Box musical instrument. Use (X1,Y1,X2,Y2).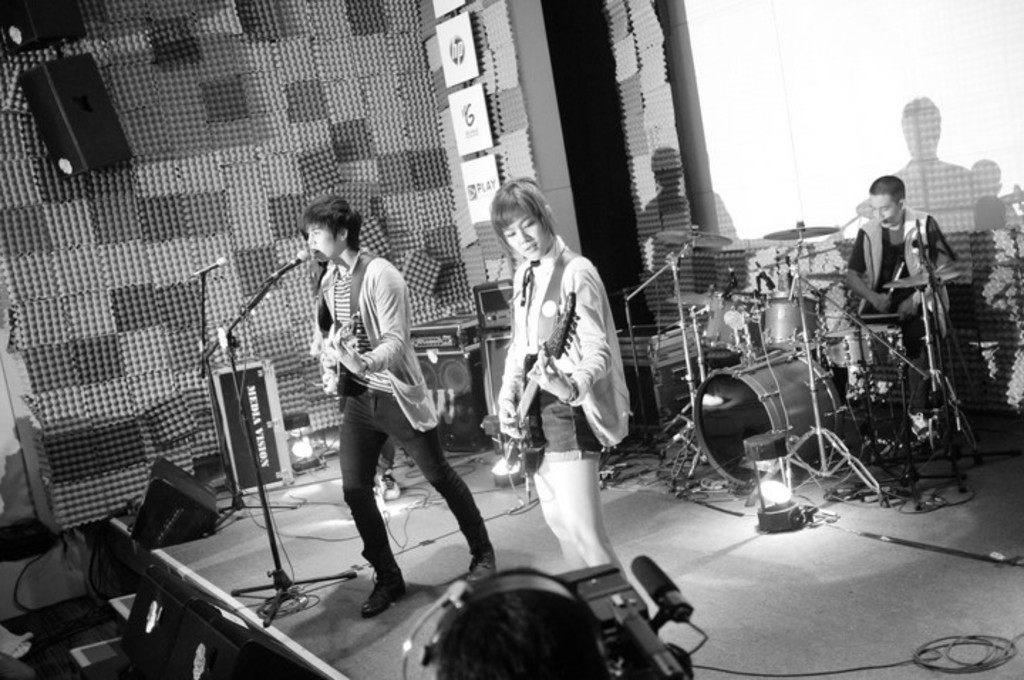
(815,319,909,370).
